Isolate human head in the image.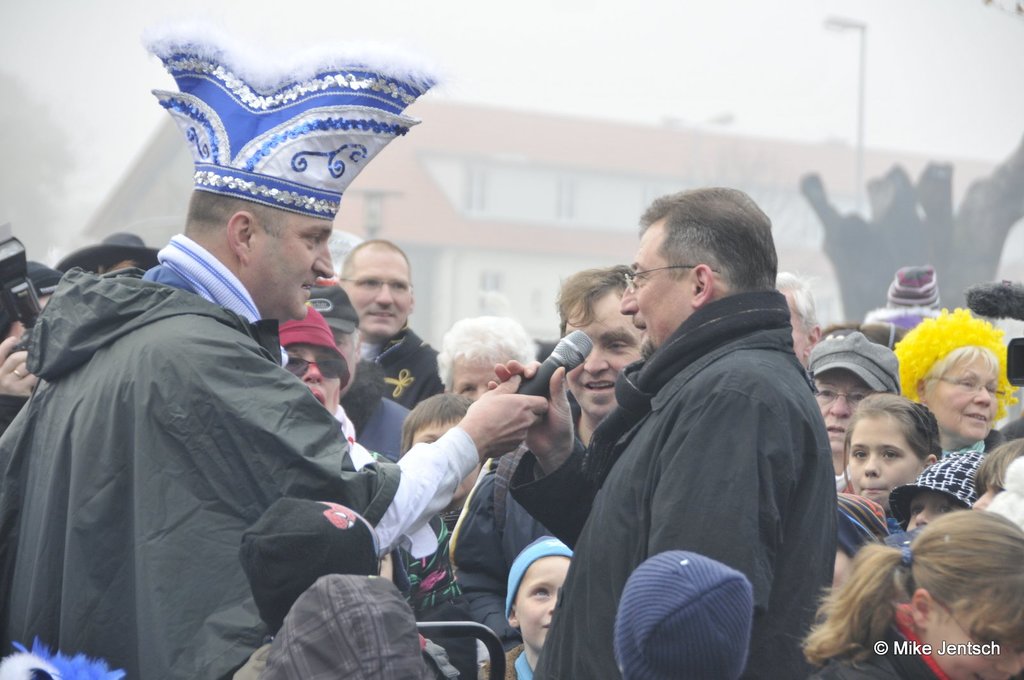
Isolated region: select_region(400, 390, 485, 500).
